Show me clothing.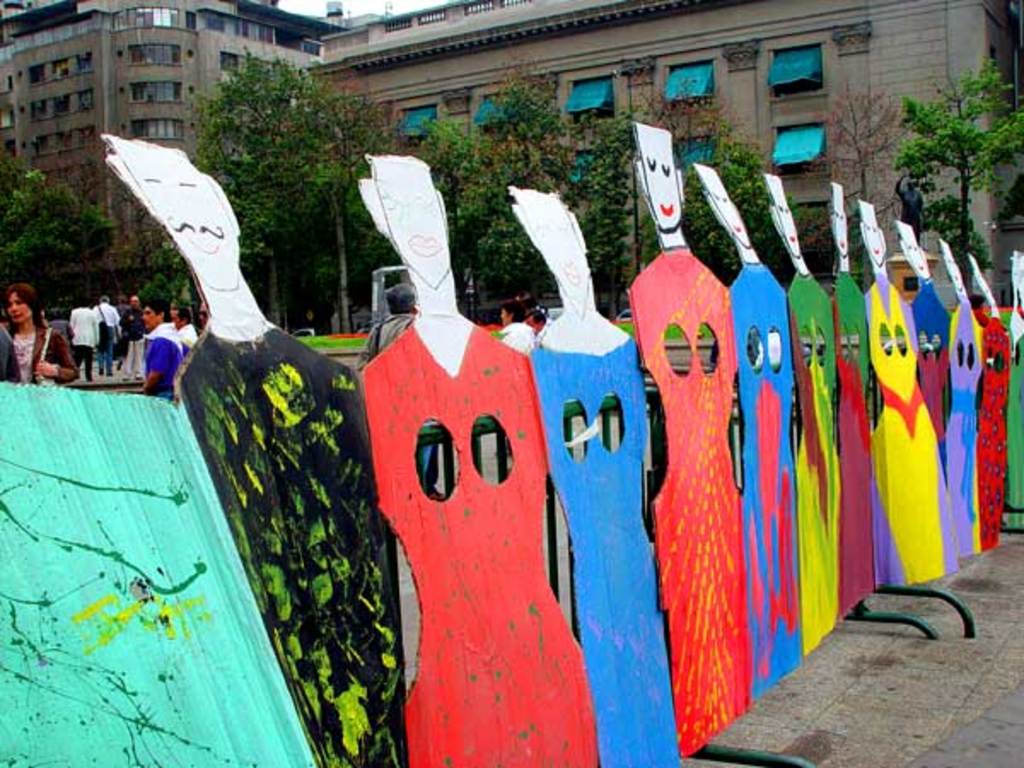
clothing is here: {"left": 72, "top": 305, "right": 97, "bottom": 374}.
